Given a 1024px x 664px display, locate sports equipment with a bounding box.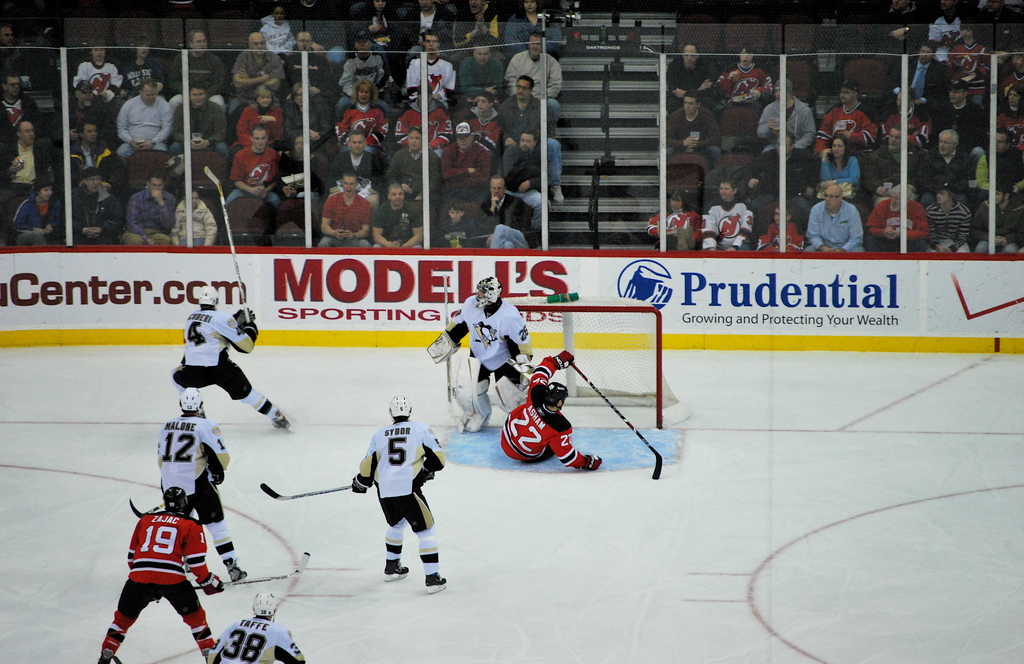
Located: (left=383, top=558, right=407, bottom=583).
